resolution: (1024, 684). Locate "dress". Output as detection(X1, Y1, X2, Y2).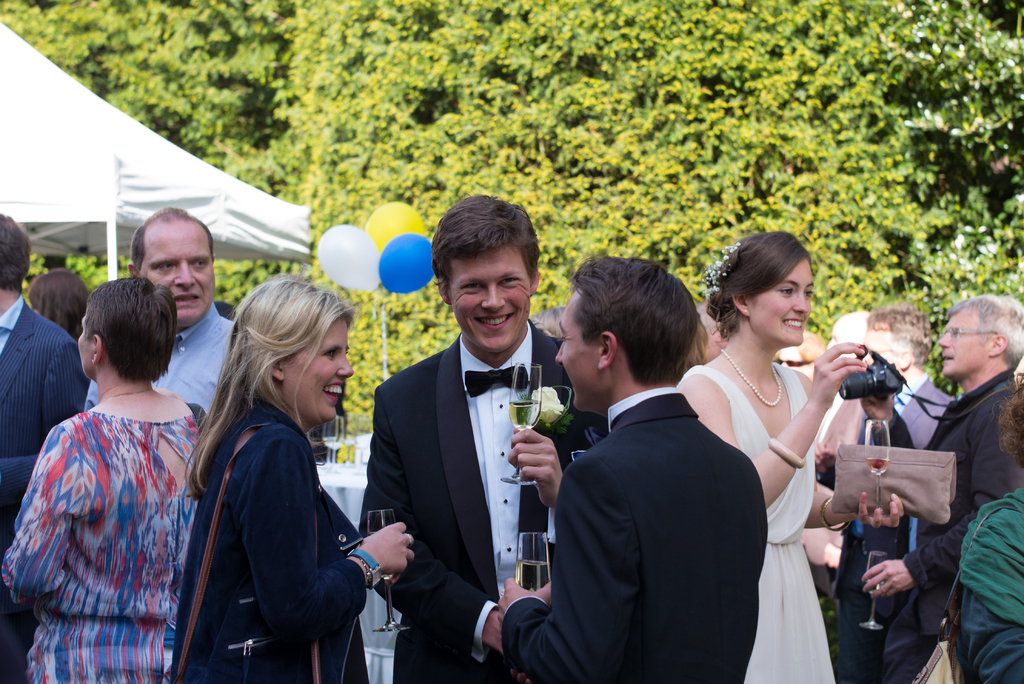
detection(676, 361, 840, 683).
